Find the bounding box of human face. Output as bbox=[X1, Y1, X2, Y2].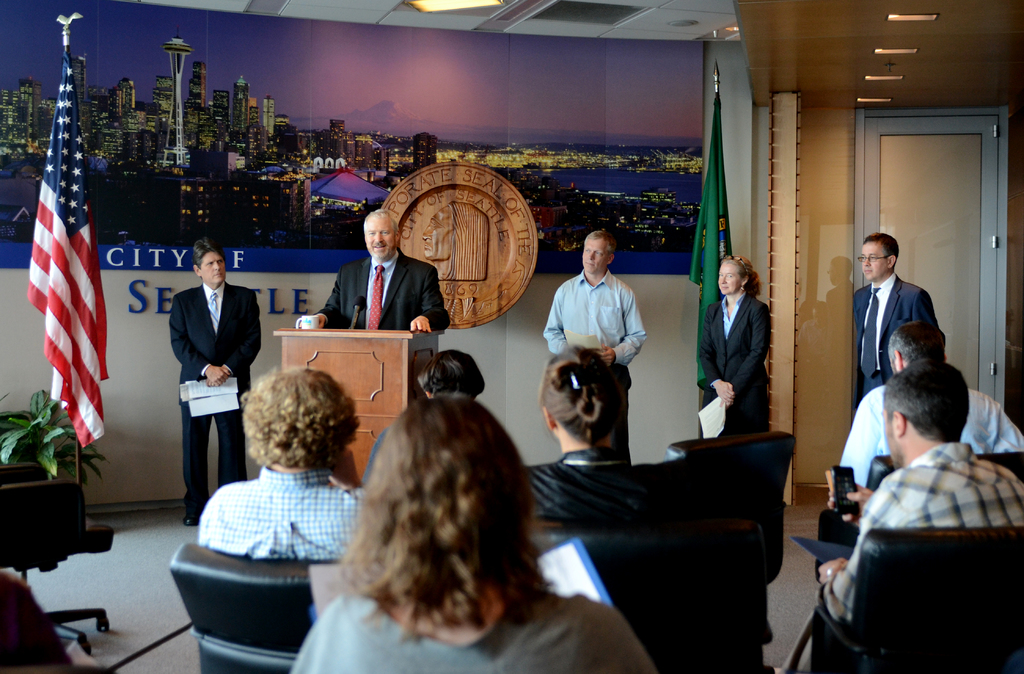
bbox=[367, 221, 394, 254].
